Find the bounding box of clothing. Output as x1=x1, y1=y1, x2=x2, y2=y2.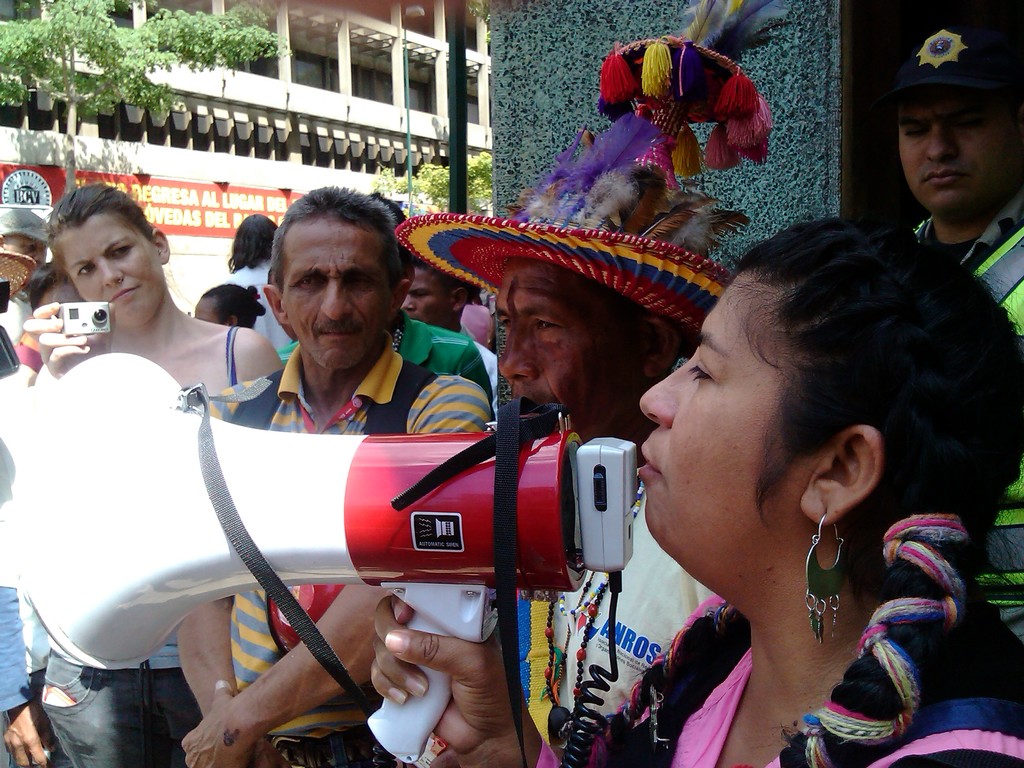
x1=552, y1=466, x2=718, y2=733.
